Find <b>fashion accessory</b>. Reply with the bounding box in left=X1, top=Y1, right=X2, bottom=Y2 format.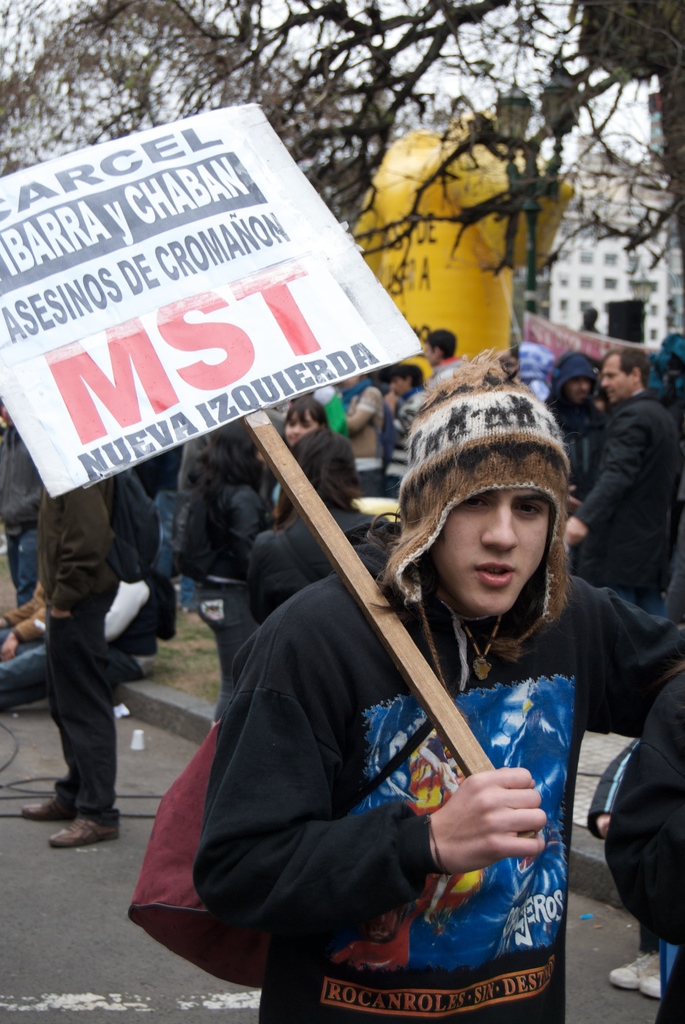
left=119, top=610, right=444, bottom=989.
